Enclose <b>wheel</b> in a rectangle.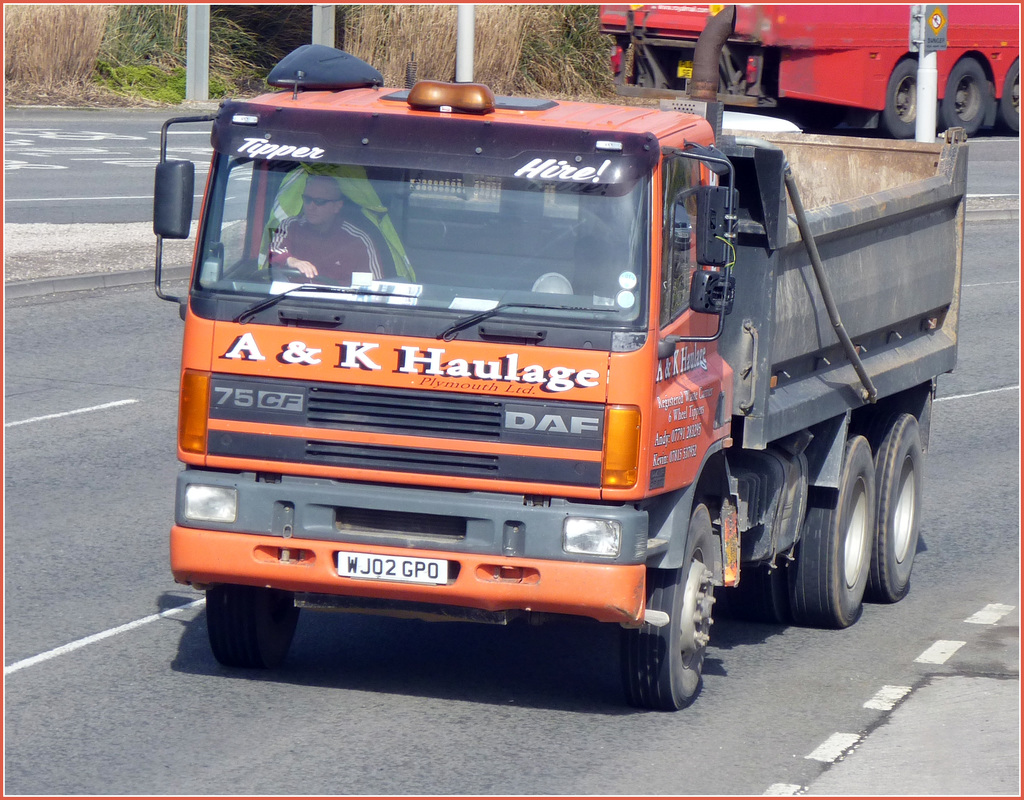
{"left": 938, "top": 59, "right": 988, "bottom": 138}.
